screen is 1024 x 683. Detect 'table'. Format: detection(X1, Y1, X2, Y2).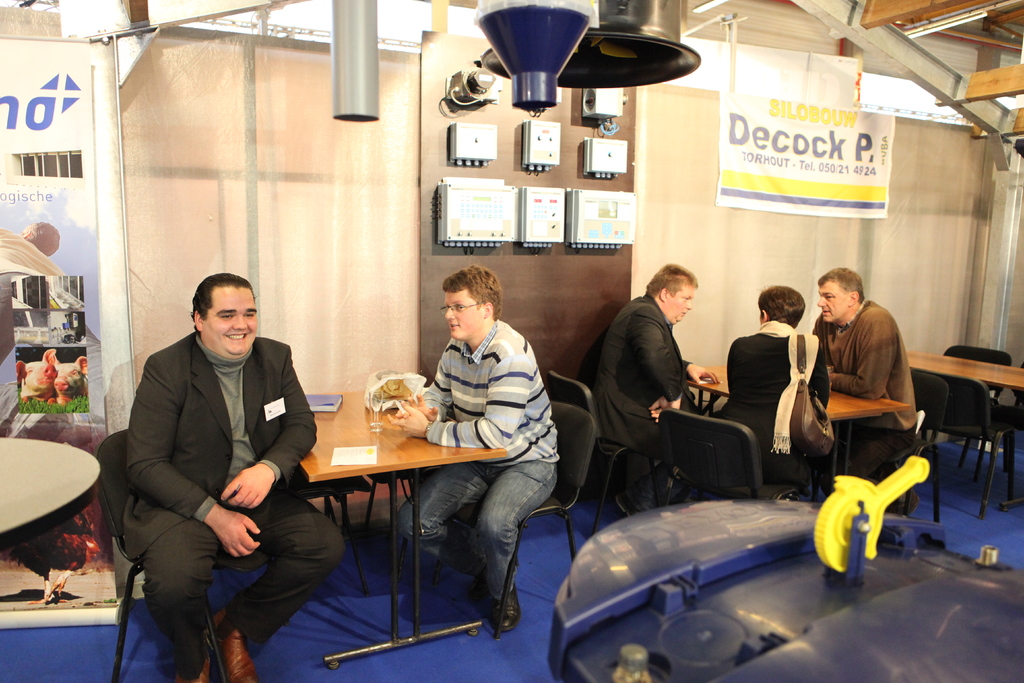
detection(1, 439, 102, 550).
